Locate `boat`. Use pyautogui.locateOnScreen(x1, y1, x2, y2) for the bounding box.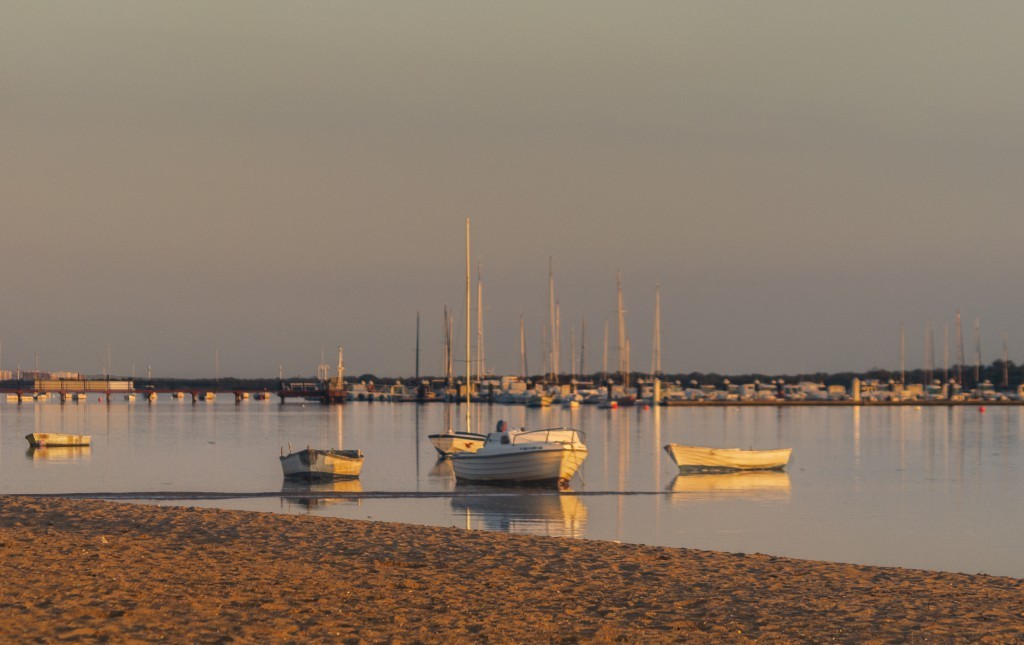
pyautogui.locateOnScreen(665, 439, 793, 471).
